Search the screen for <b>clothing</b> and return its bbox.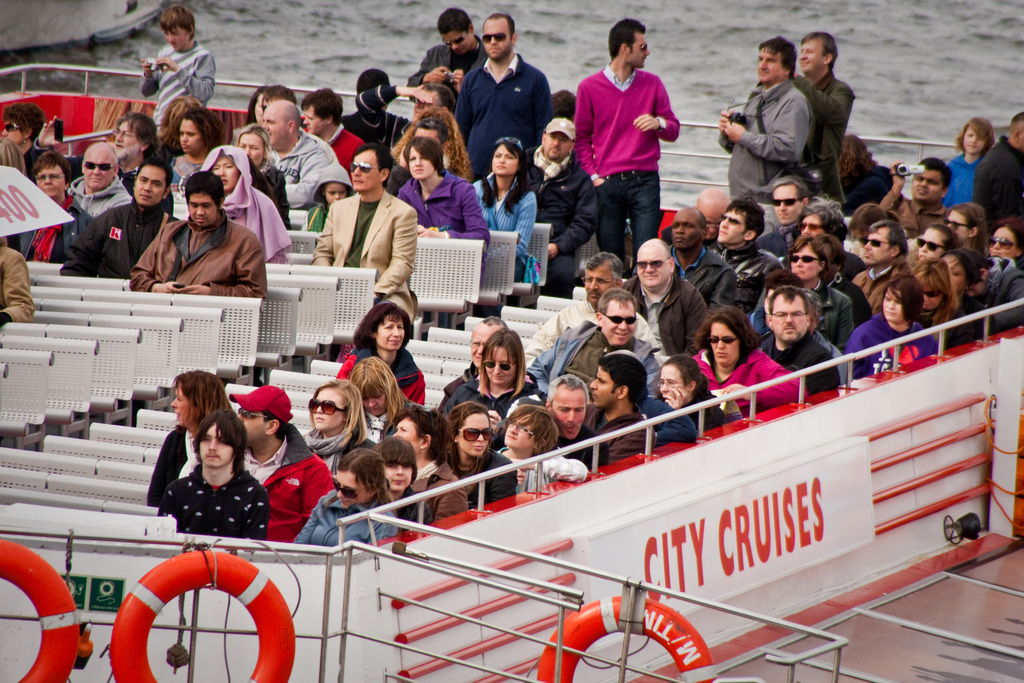
Found: (left=166, top=154, right=209, bottom=192).
